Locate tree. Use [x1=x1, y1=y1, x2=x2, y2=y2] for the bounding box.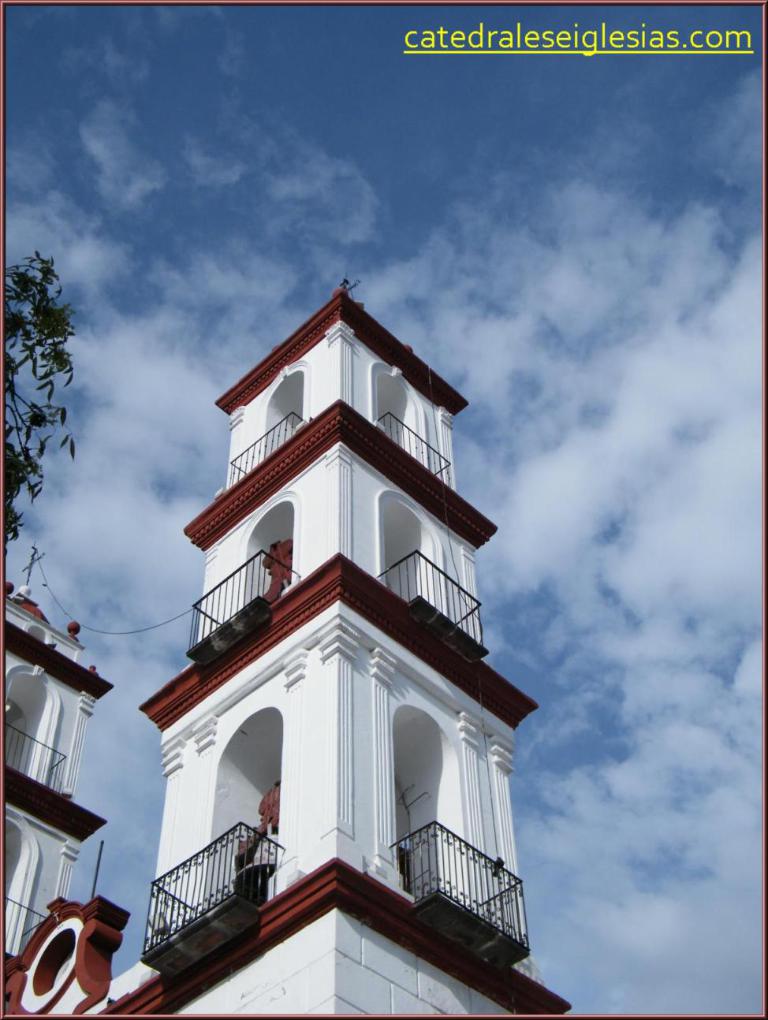
[x1=0, y1=251, x2=77, y2=559].
